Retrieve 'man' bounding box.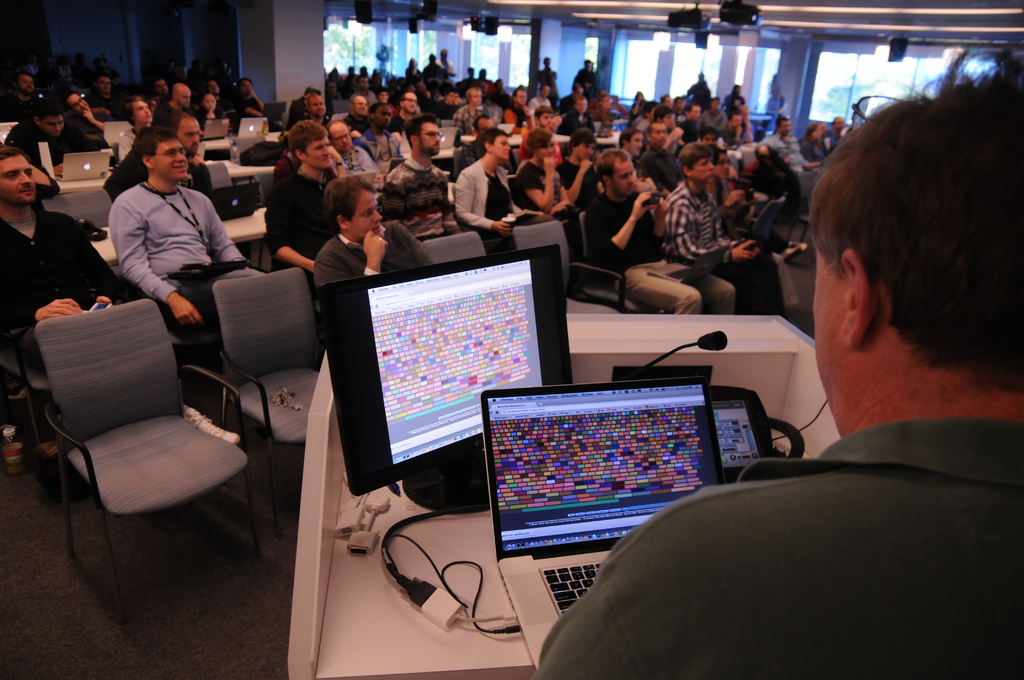
Bounding box: BBox(637, 119, 687, 188).
